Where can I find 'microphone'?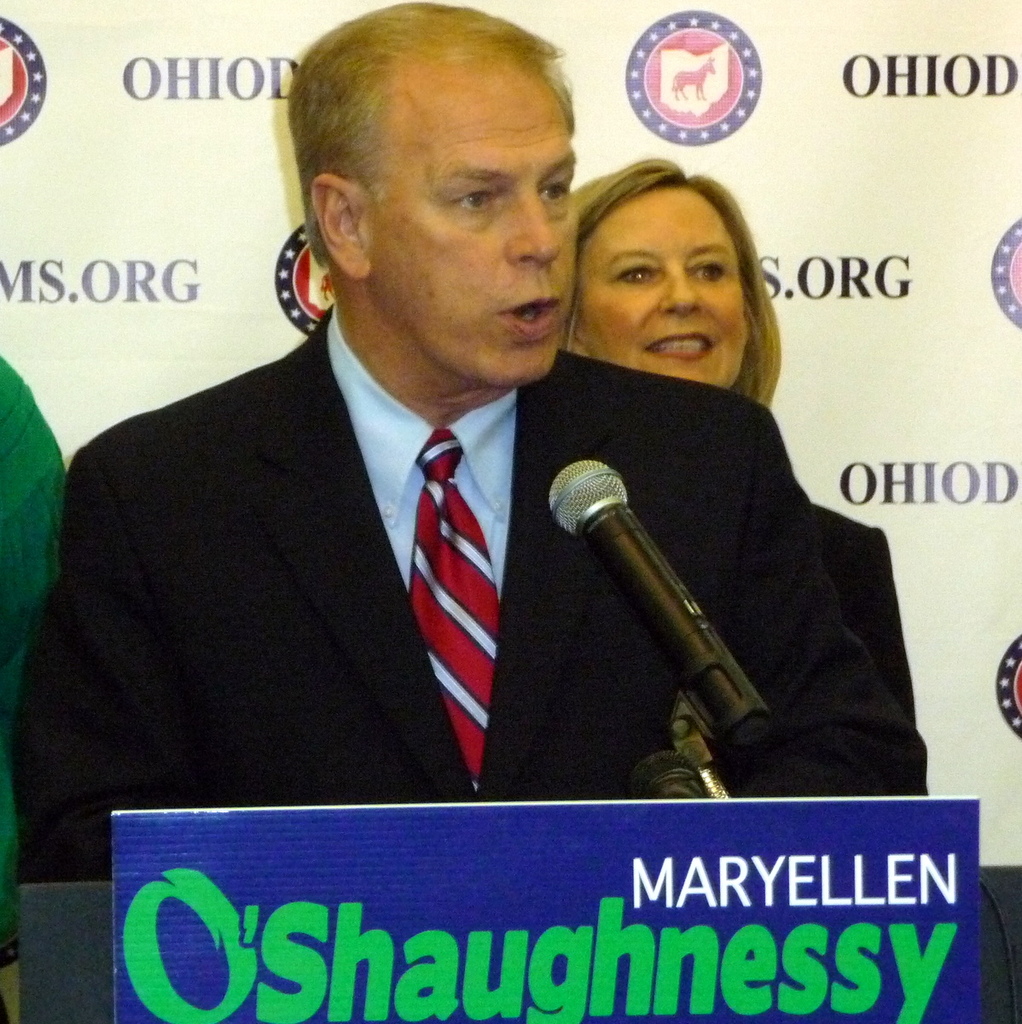
You can find it at detection(544, 414, 793, 765).
